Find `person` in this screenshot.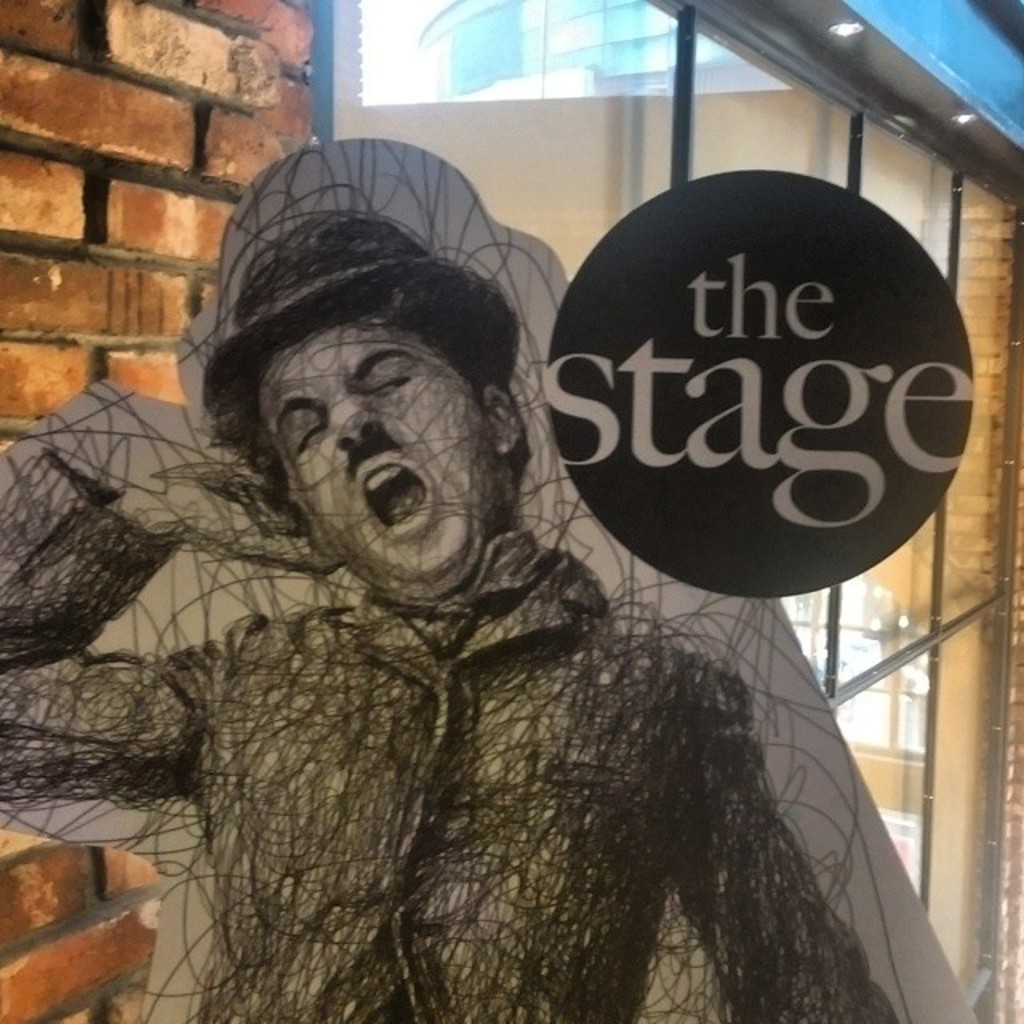
The bounding box for `person` is Rect(0, 136, 992, 1022).
